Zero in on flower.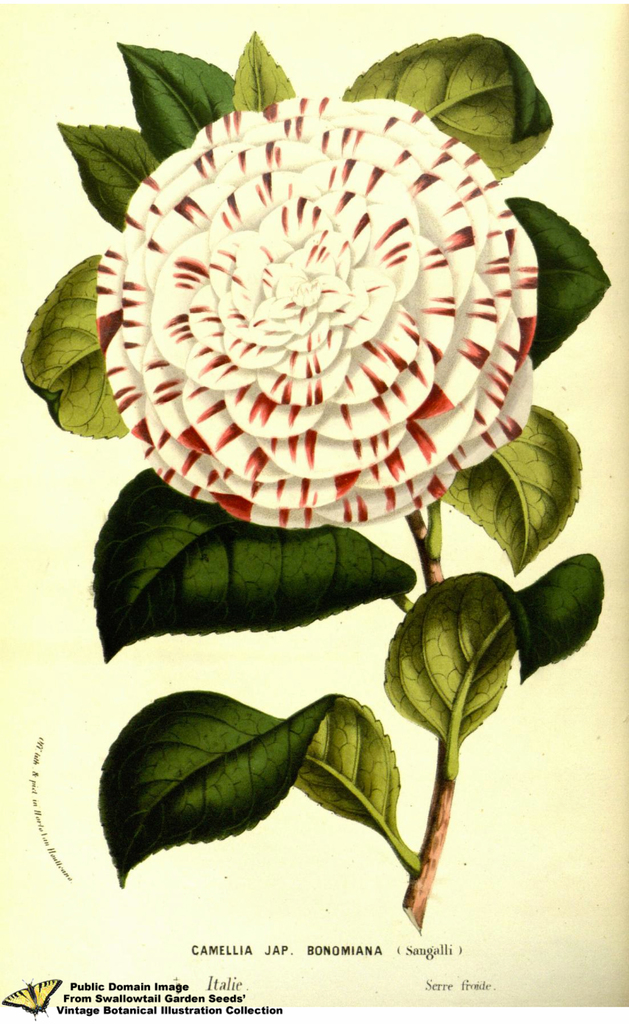
Zeroed in: 95 93 543 529.
